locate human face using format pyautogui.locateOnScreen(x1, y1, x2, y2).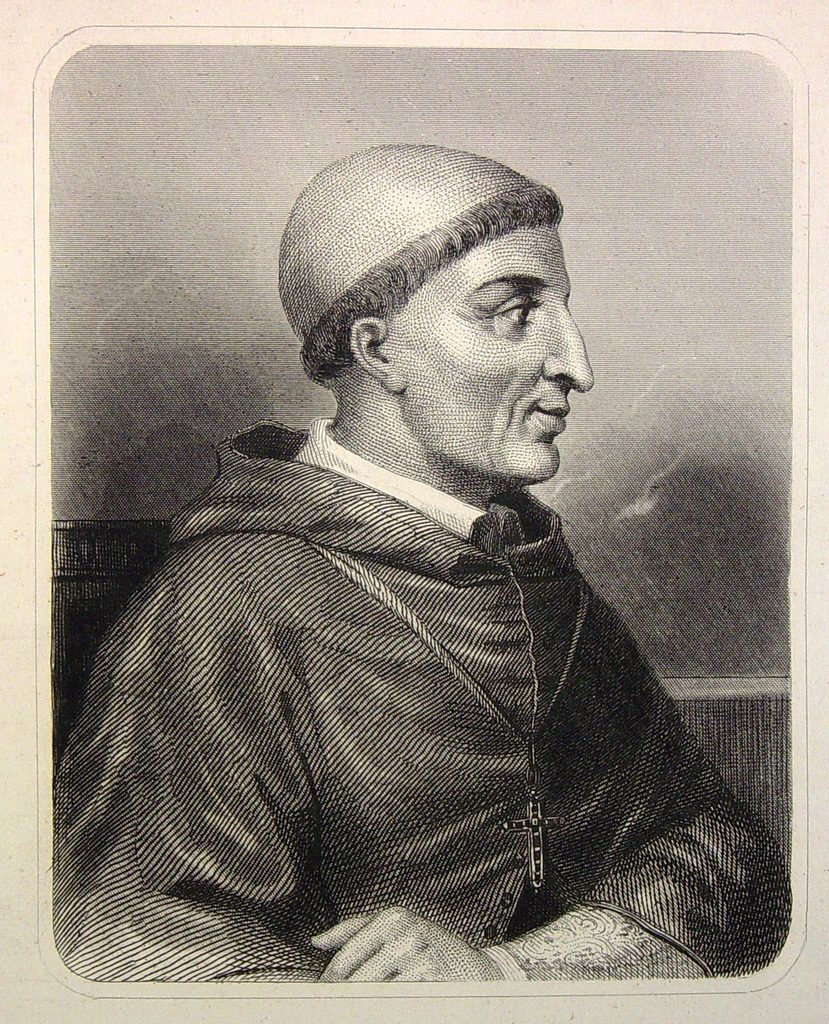
pyautogui.locateOnScreen(403, 224, 595, 484).
